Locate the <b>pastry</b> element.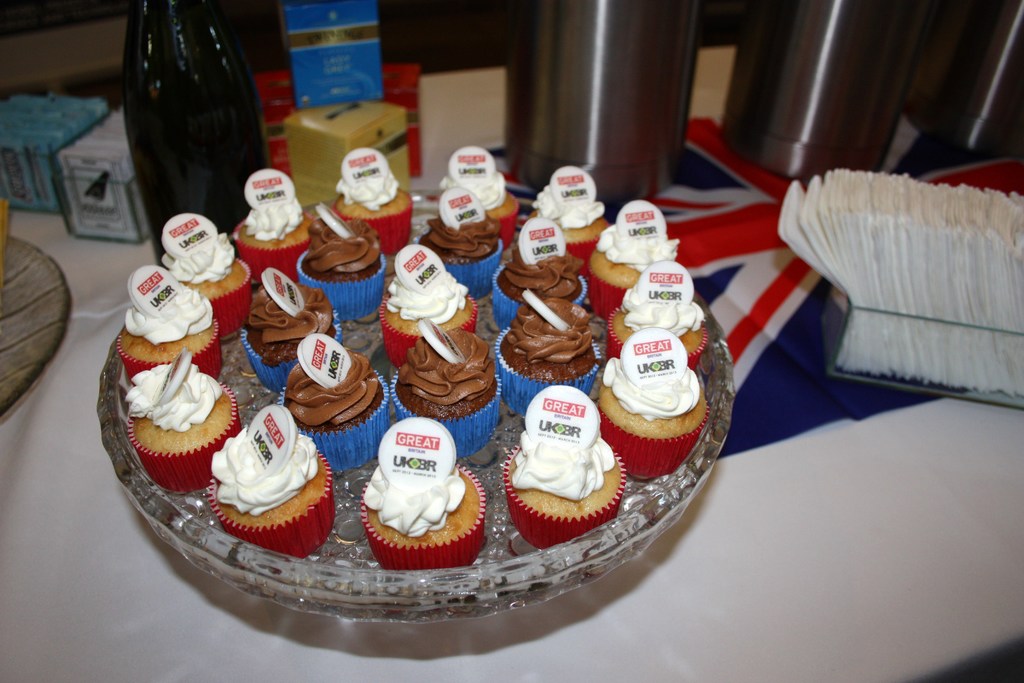
Element bbox: [395,318,501,464].
